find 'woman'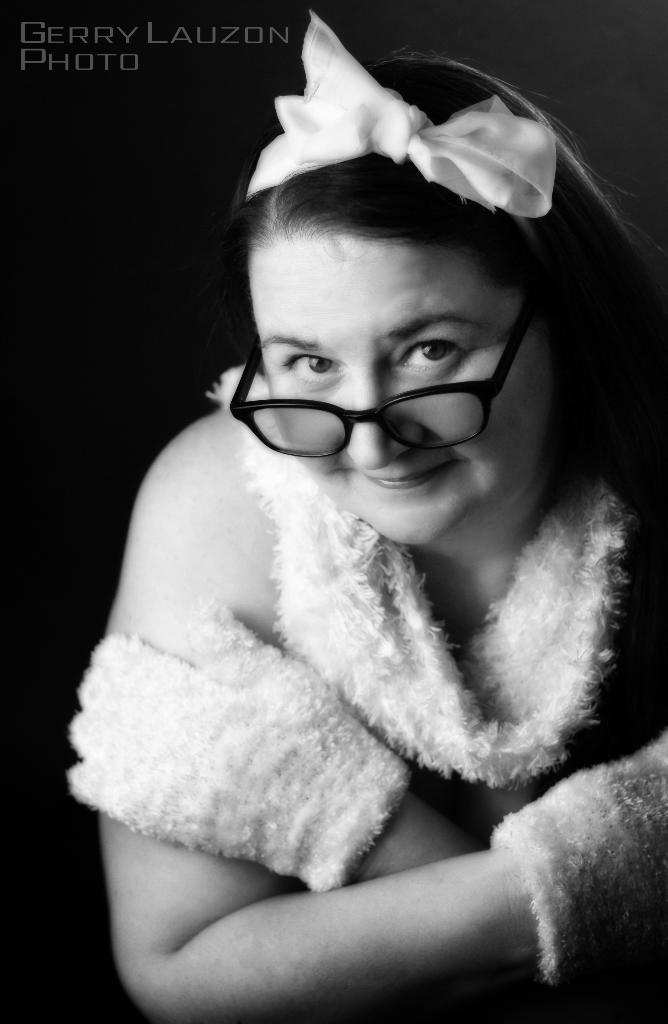
[60, 0, 650, 948]
